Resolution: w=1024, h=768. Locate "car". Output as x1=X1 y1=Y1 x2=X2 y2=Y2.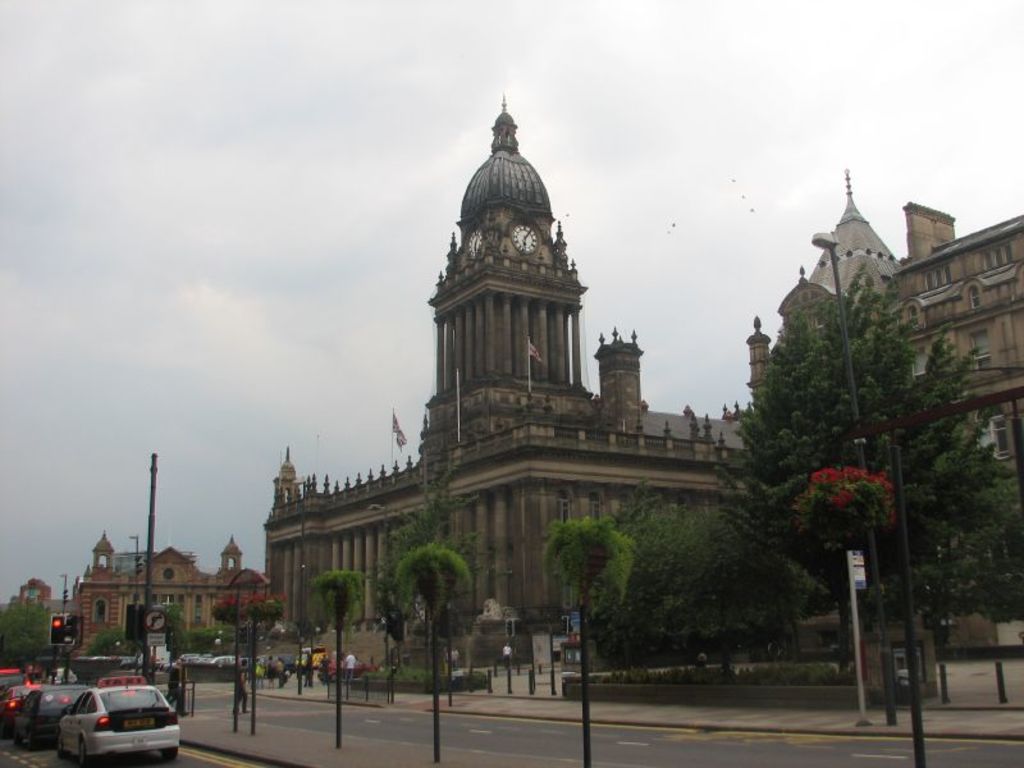
x1=317 y1=659 x2=376 y2=680.
